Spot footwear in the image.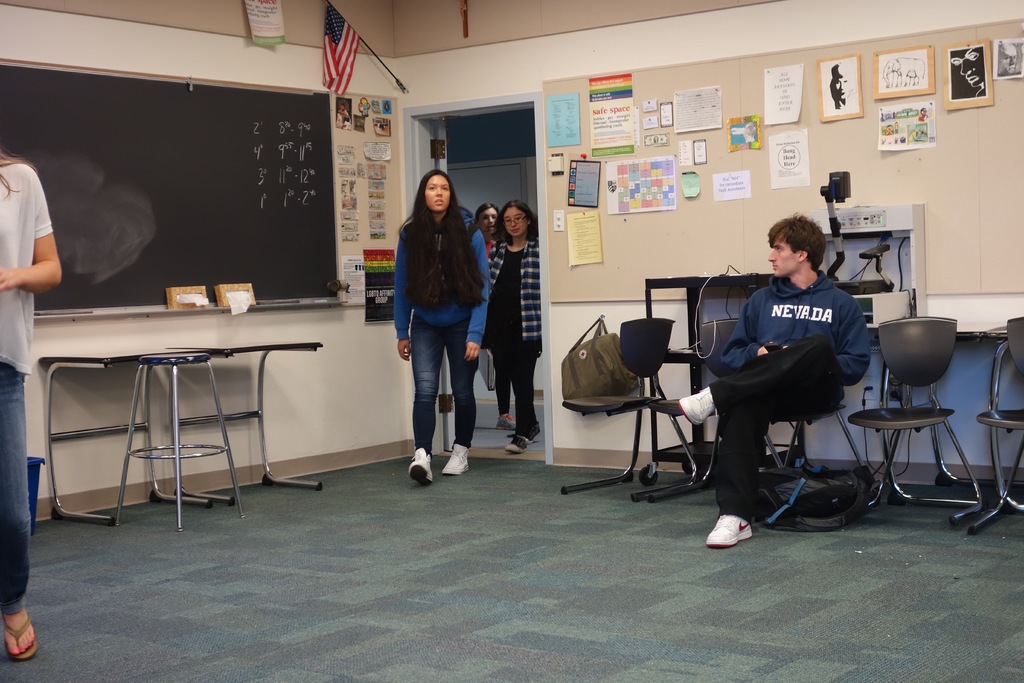
footwear found at bbox=(4, 616, 38, 659).
